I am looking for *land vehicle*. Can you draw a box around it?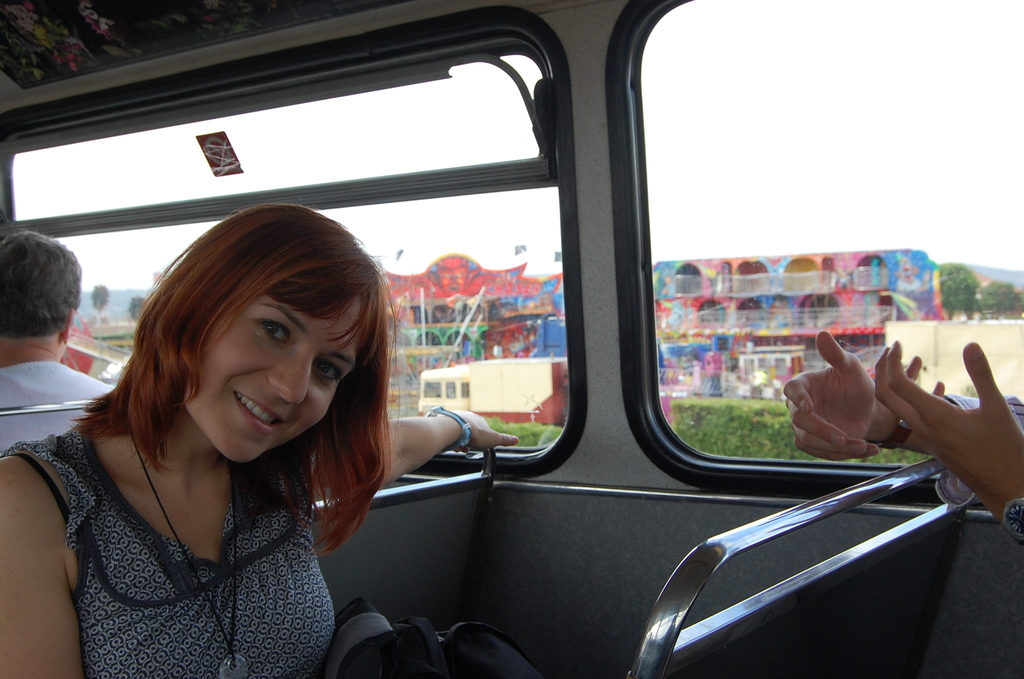
Sure, the bounding box is [left=0, top=0, right=1023, bottom=678].
